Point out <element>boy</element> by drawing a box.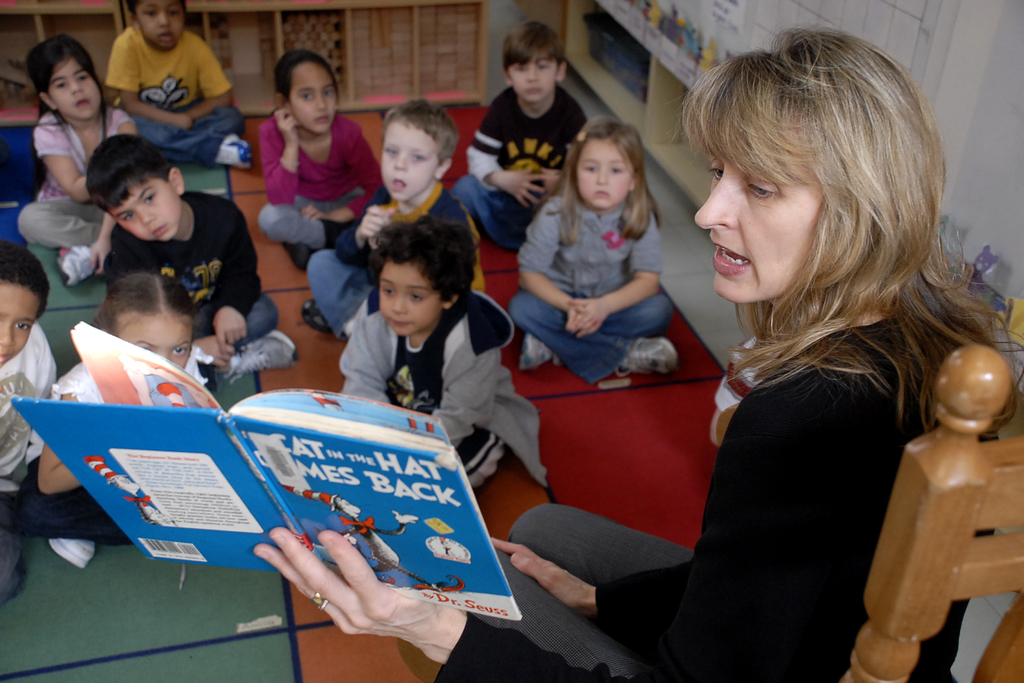
99:0:254:170.
